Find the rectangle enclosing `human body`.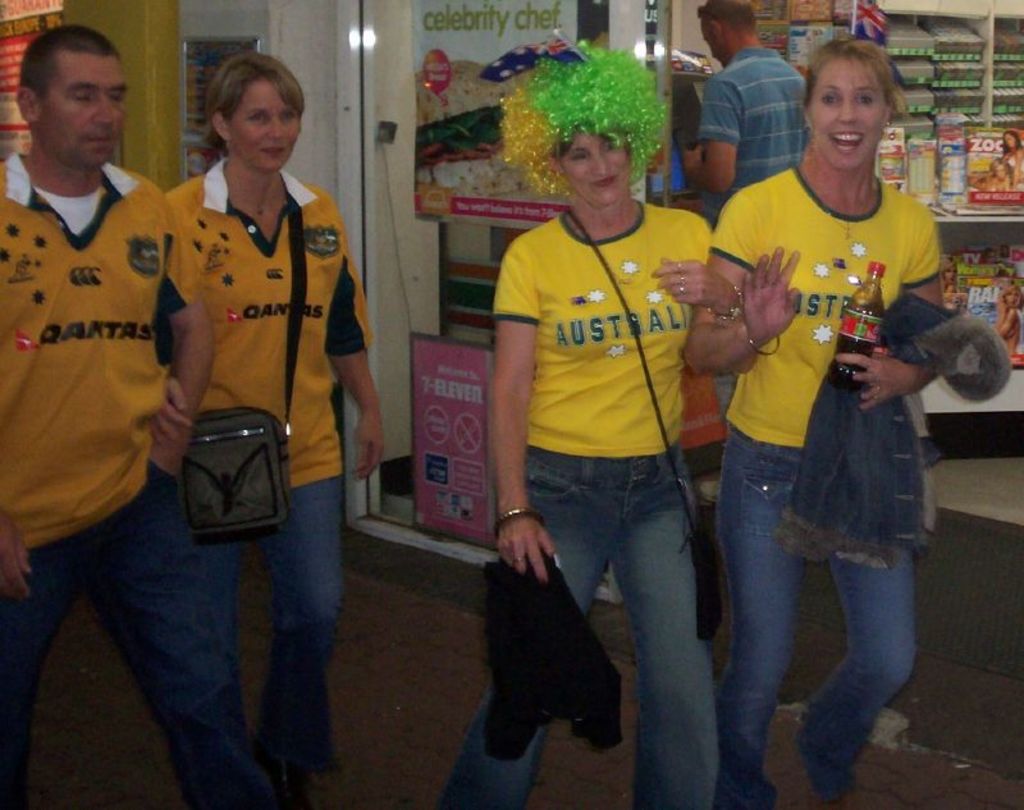
677,164,968,809.
